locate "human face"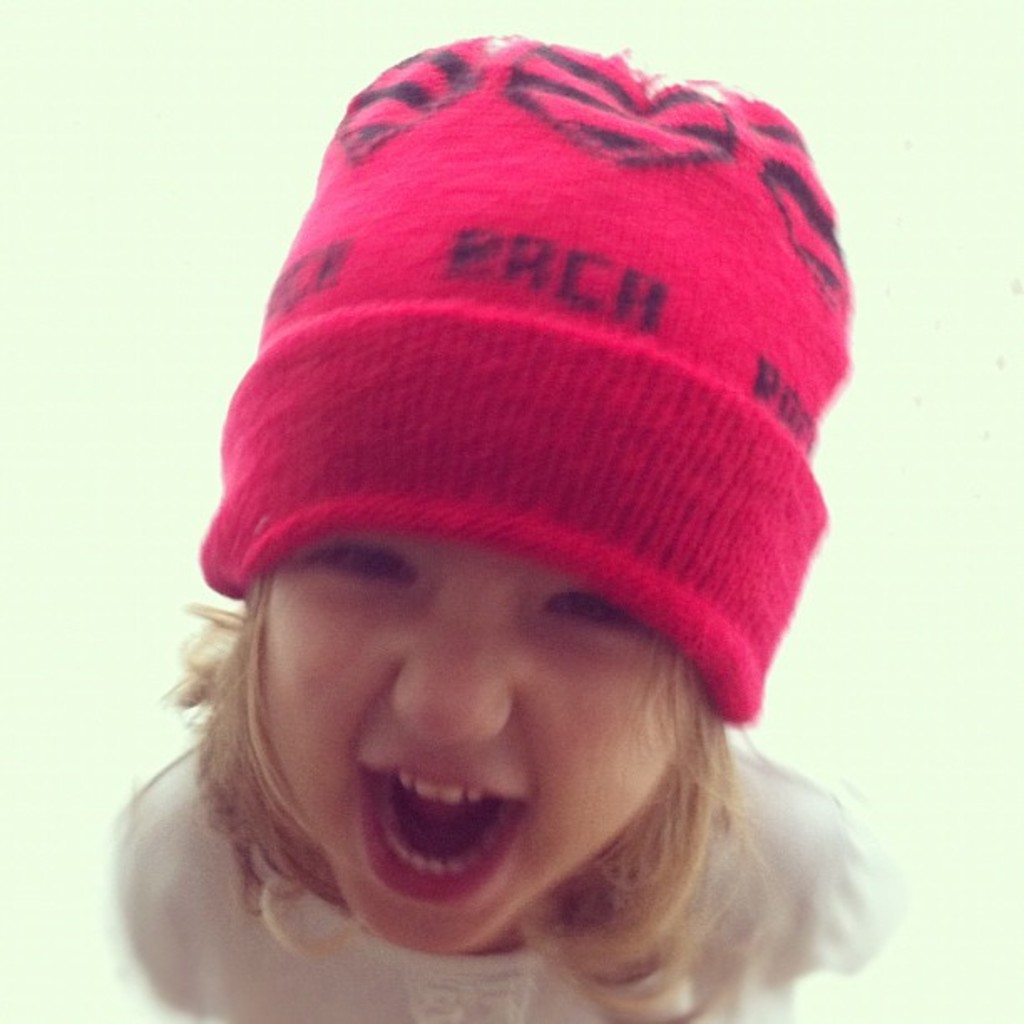
253,540,693,959
